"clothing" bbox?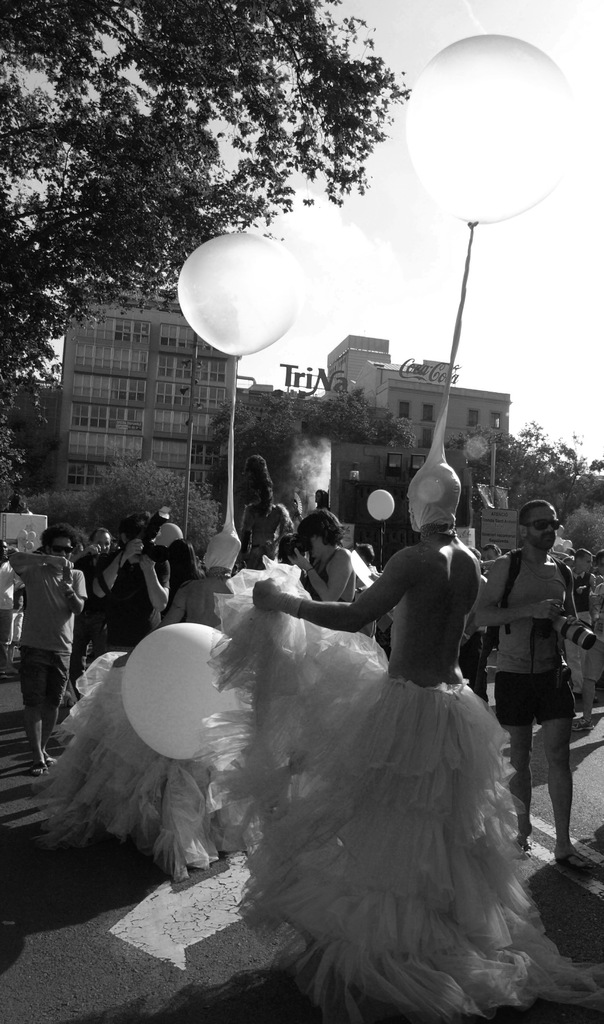
(486, 552, 578, 735)
